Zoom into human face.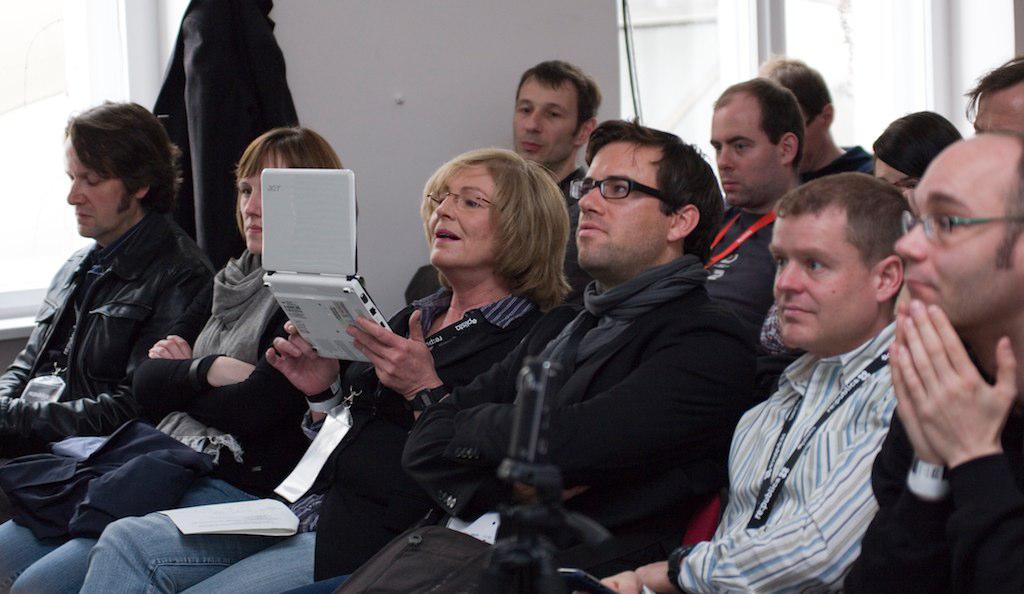
Zoom target: {"x1": 712, "y1": 101, "x2": 778, "y2": 203}.
